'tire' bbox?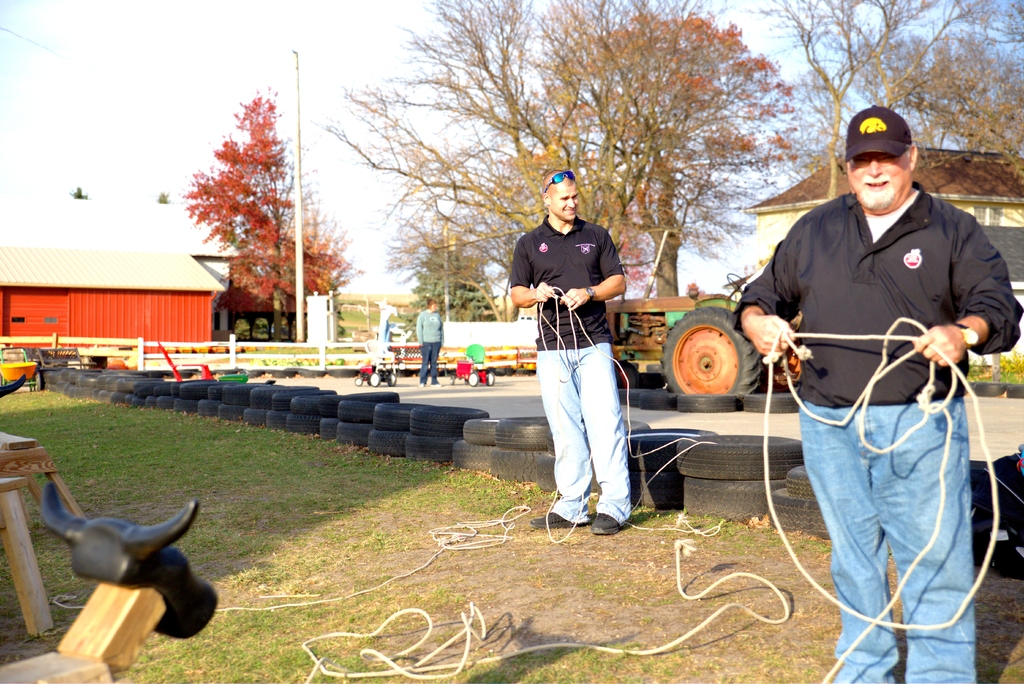
485:371:493:389
